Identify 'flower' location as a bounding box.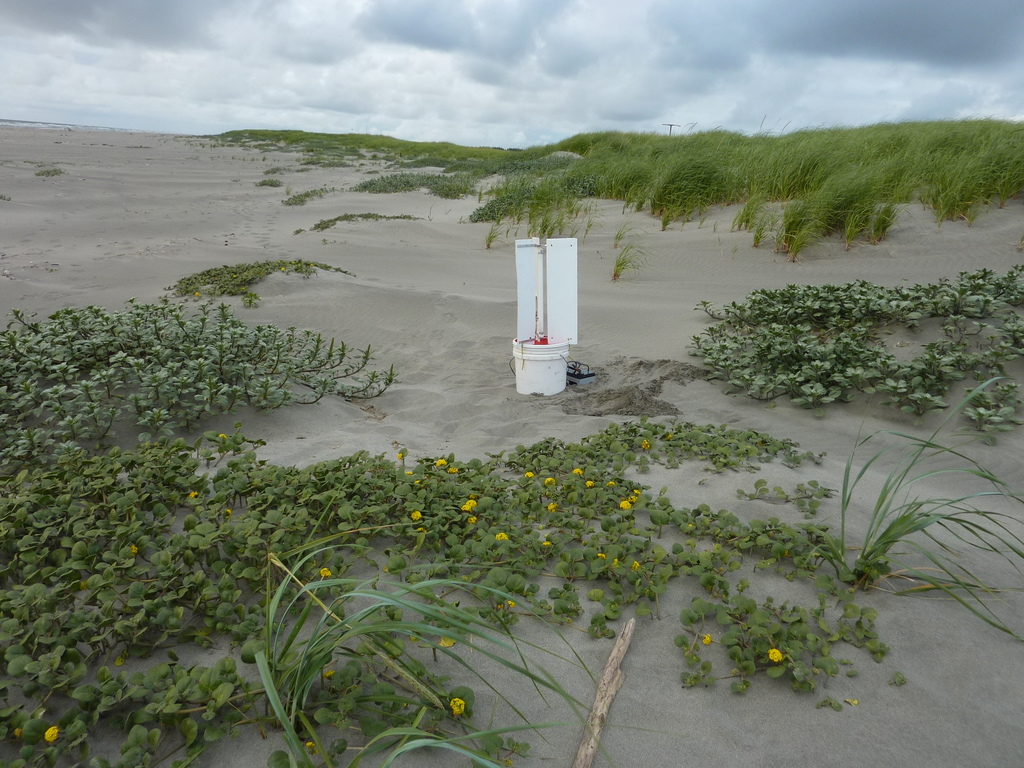
[462, 498, 477, 511].
